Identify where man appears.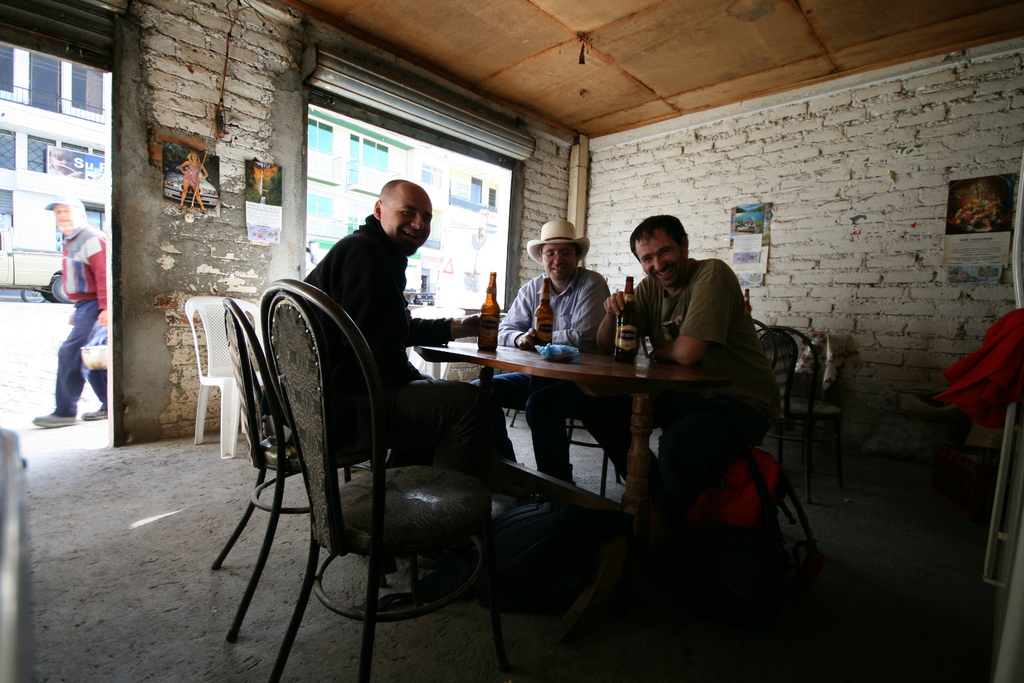
Appears at crop(585, 210, 778, 556).
